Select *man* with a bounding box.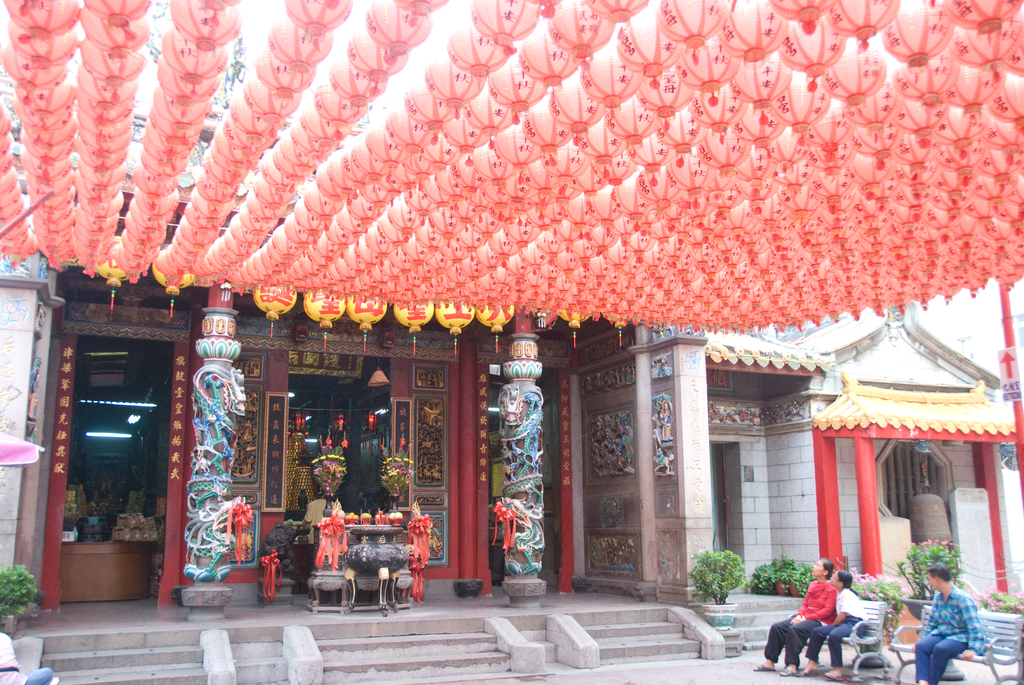
rect(918, 576, 991, 677).
